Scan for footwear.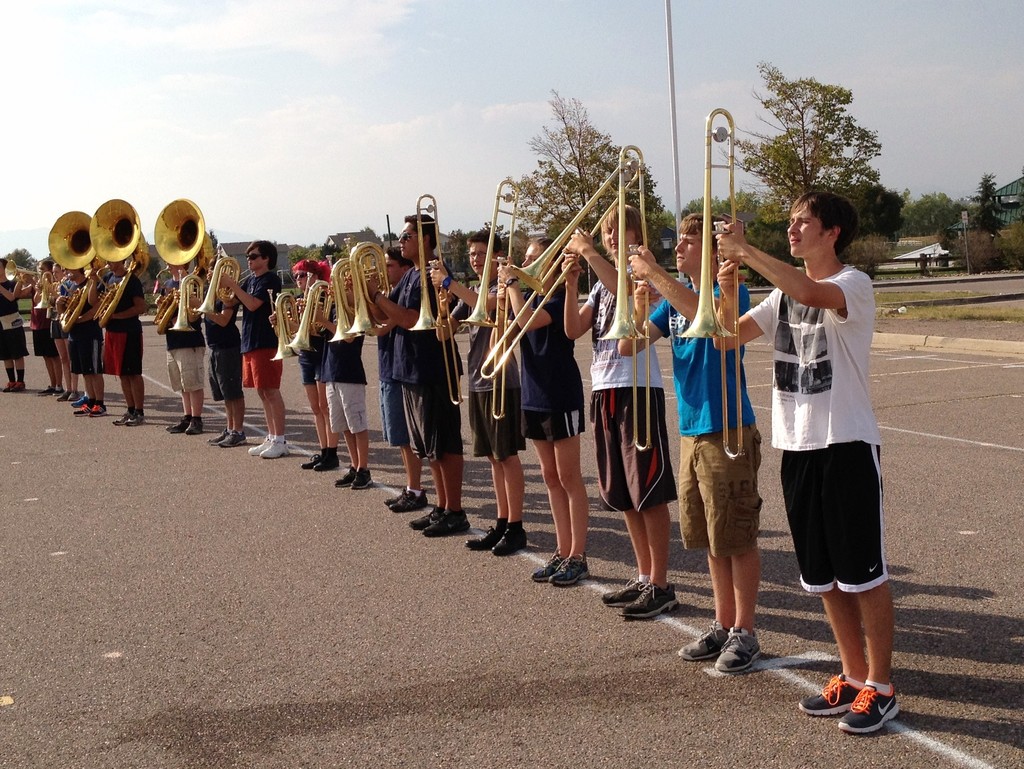
Scan result: {"left": 186, "top": 416, "right": 202, "bottom": 435}.
